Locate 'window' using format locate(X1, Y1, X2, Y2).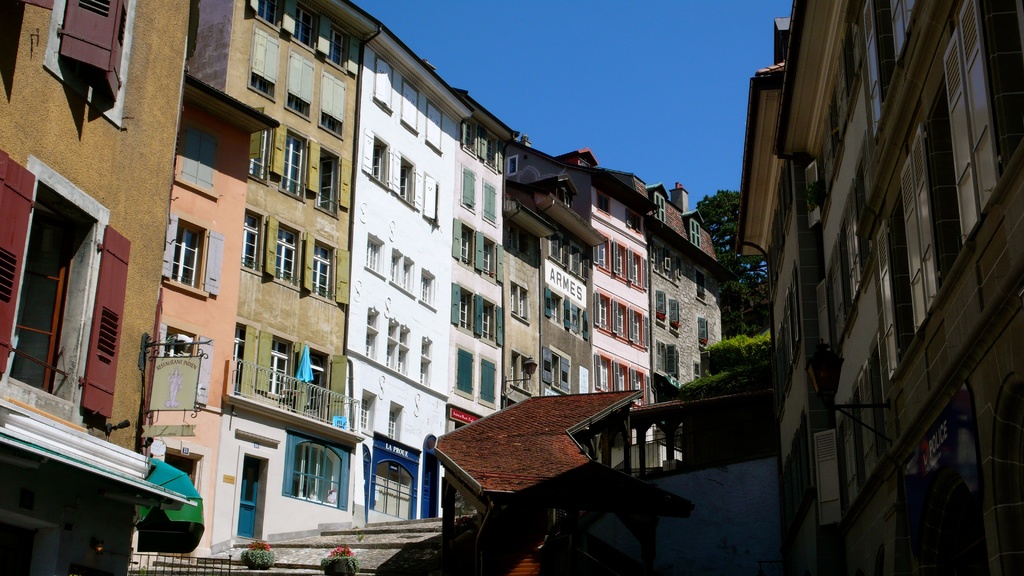
locate(479, 355, 496, 404).
